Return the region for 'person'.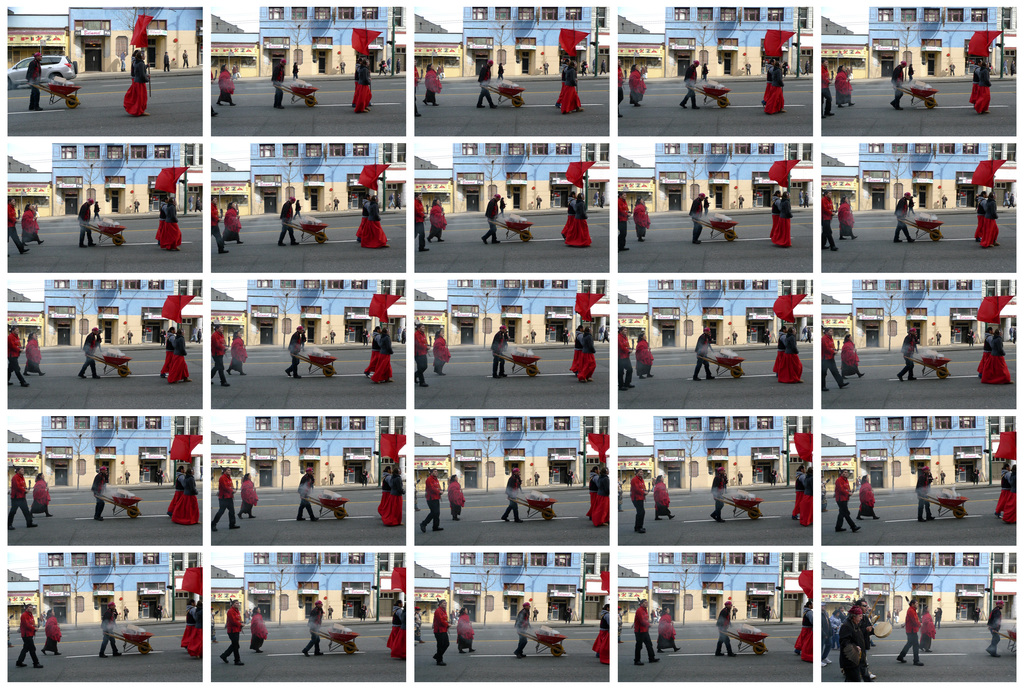
[x1=332, y1=193, x2=339, y2=209].
